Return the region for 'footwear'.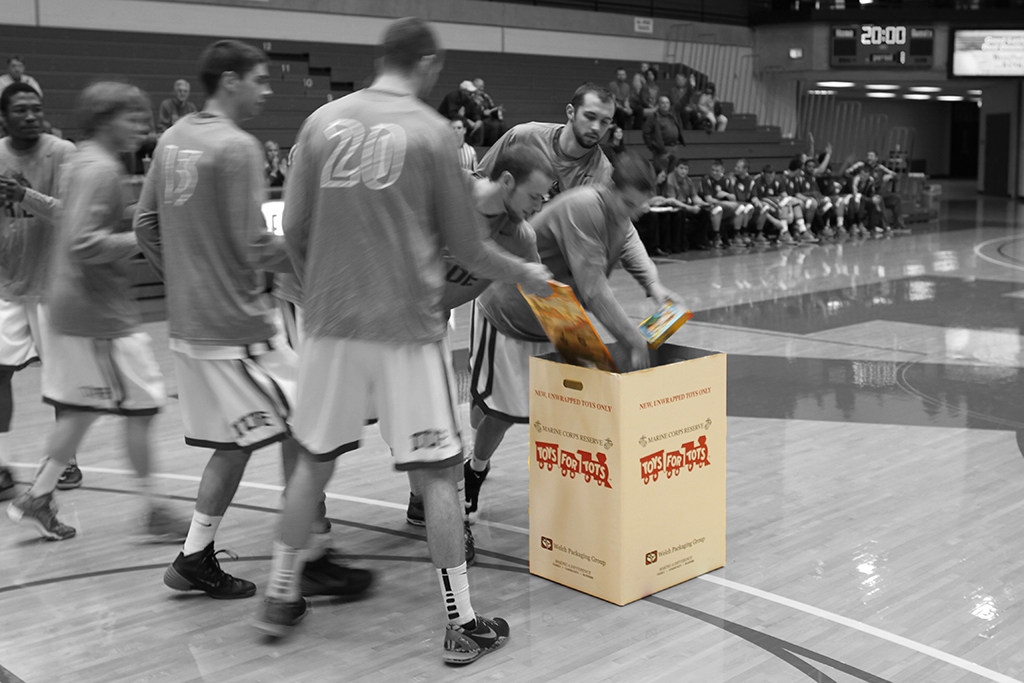
(x1=258, y1=593, x2=309, y2=635).
